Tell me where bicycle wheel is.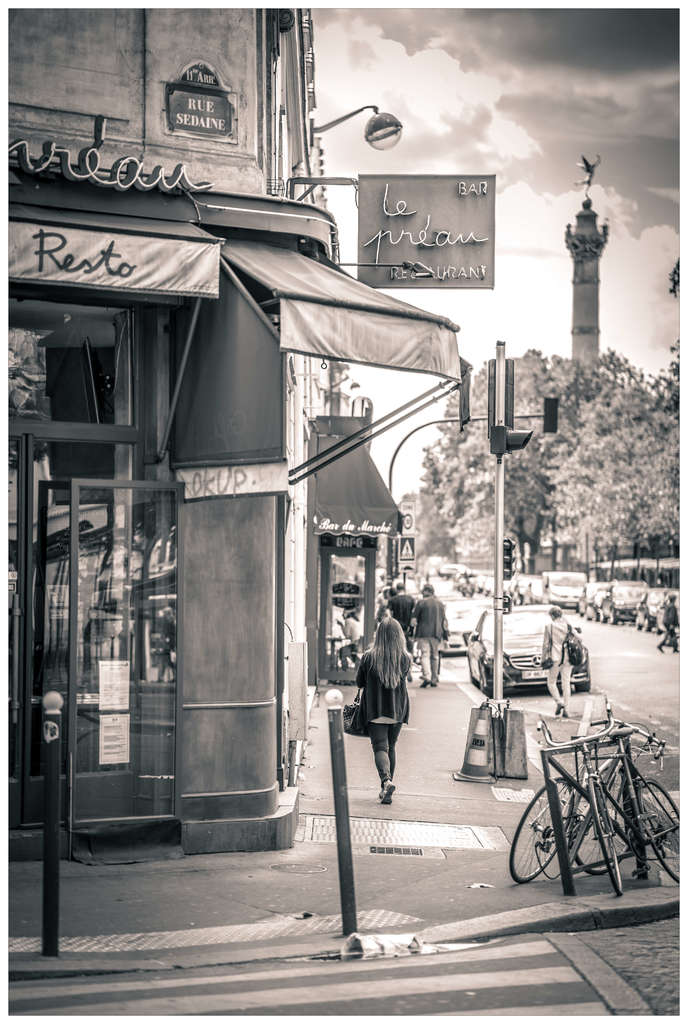
bicycle wheel is at box=[641, 783, 687, 900].
